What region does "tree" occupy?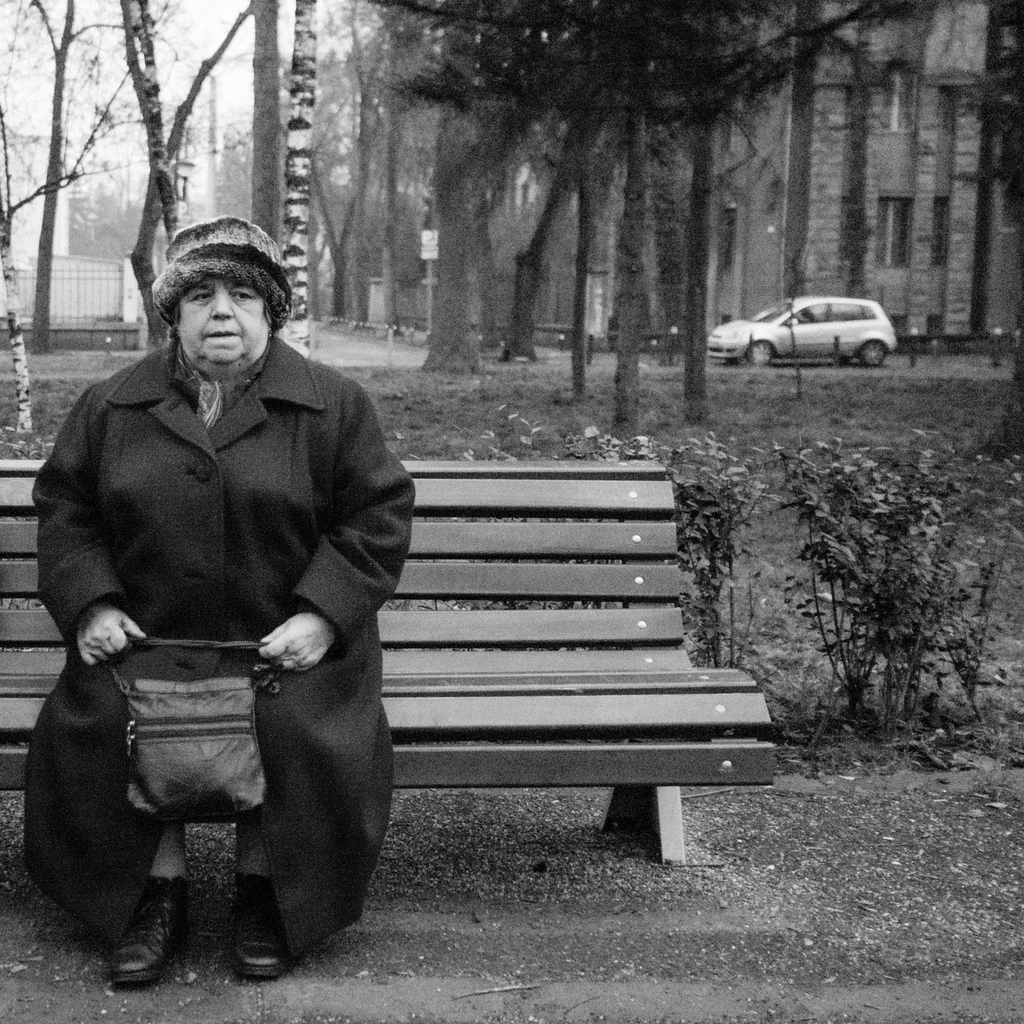
(left=277, top=0, right=330, bottom=319).
